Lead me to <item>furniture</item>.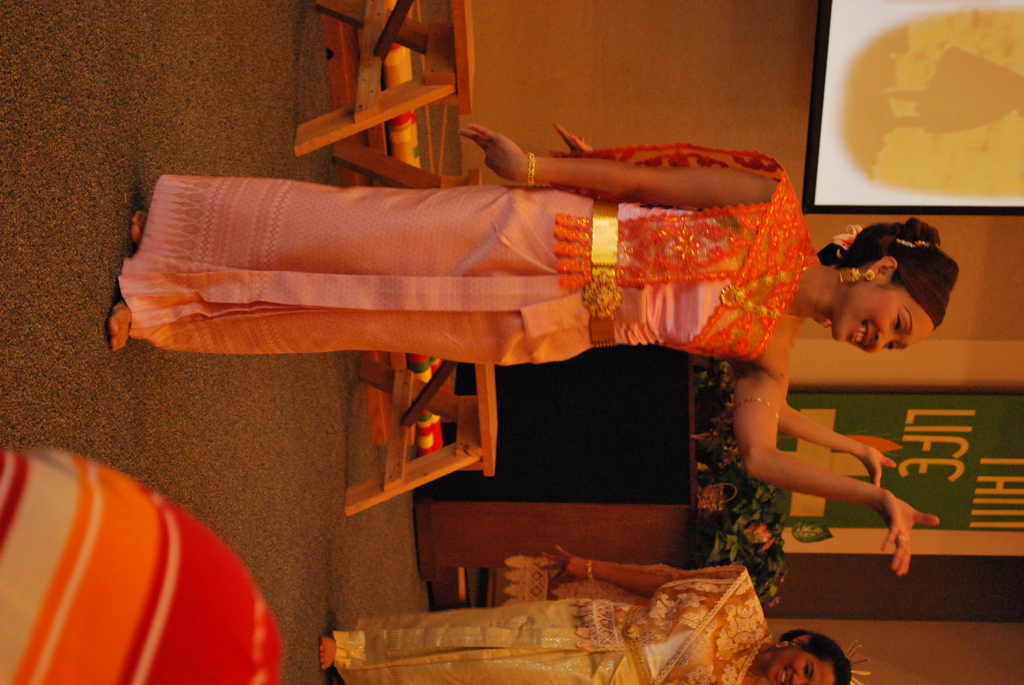
Lead to box=[293, 0, 472, 156].
